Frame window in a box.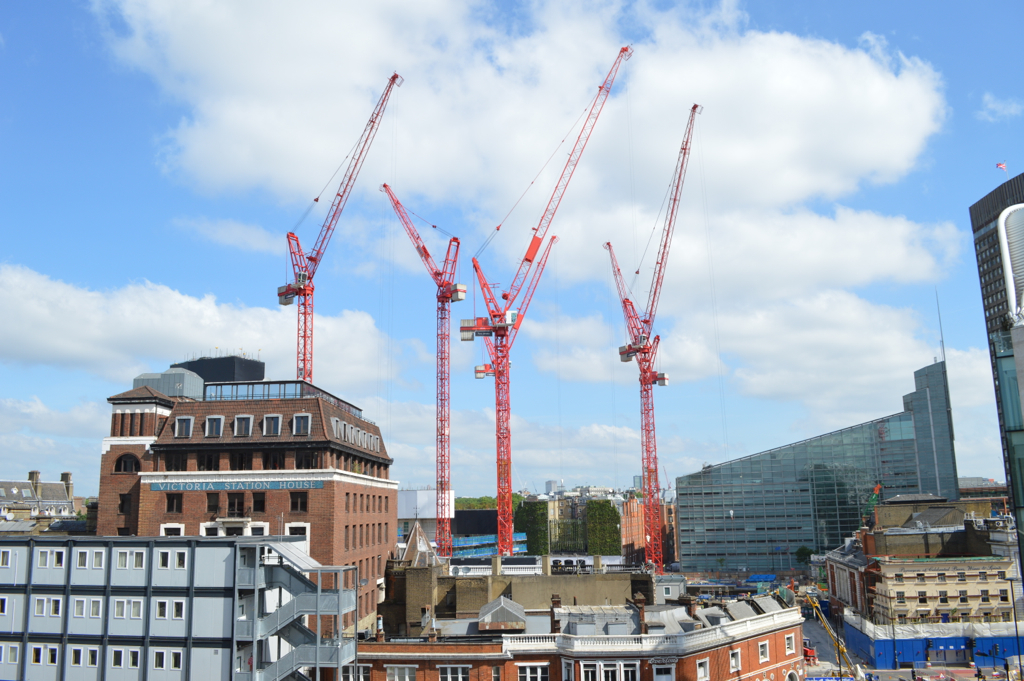
bbox(74, 600, 85, 616).
